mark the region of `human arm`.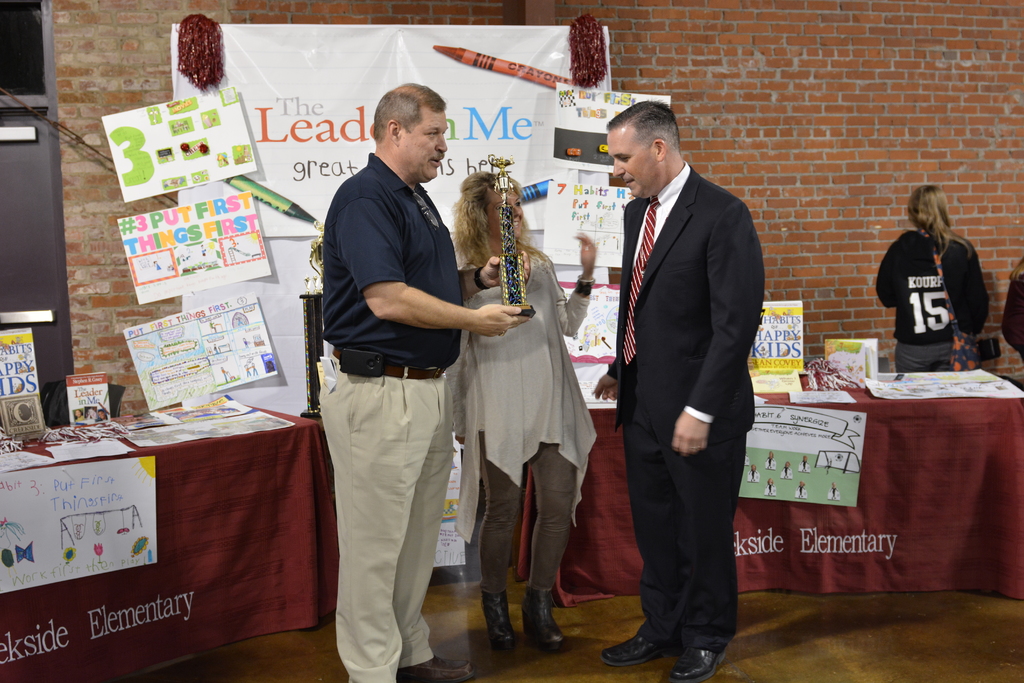
Region: <bbox>548, 229, 596, 341</bbox>.
